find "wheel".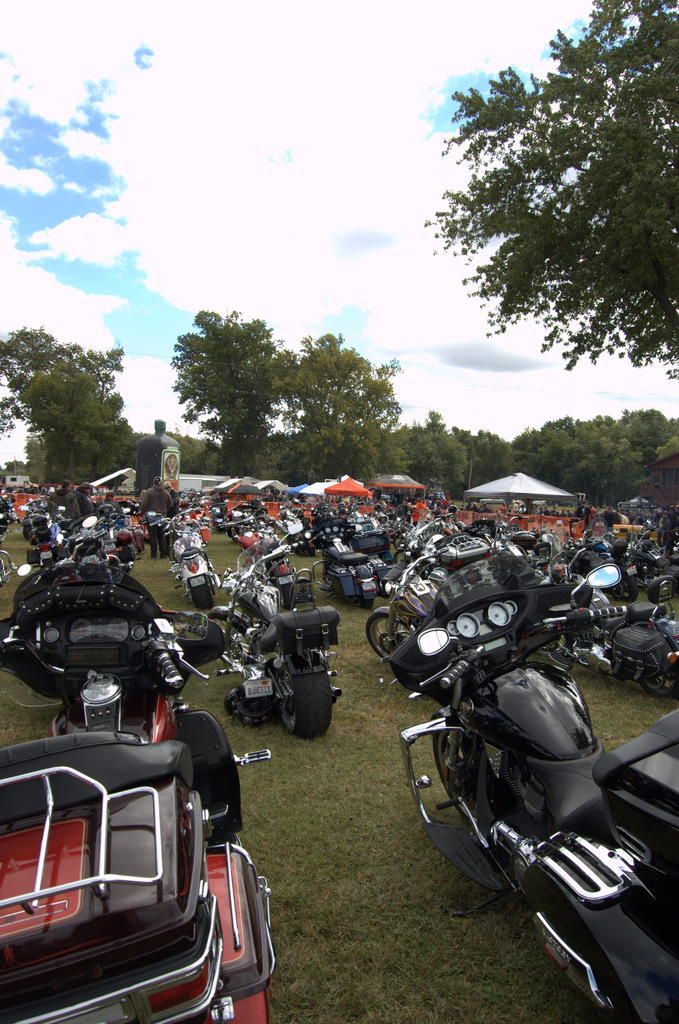
365, 608, 427, 669.
